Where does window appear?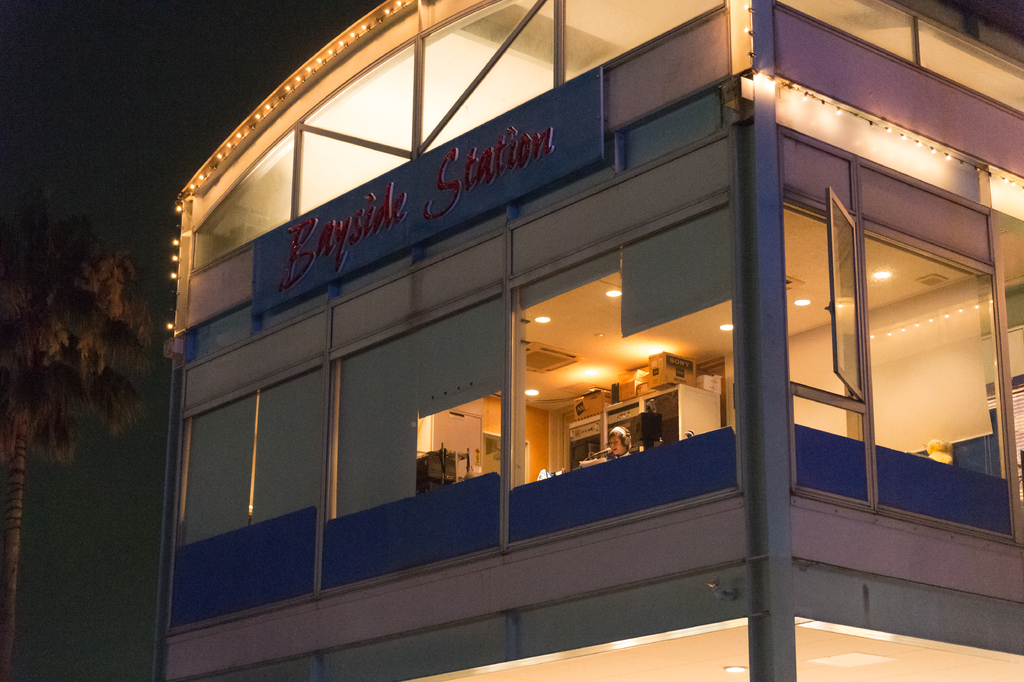
Appears at 190,120,294,271.
